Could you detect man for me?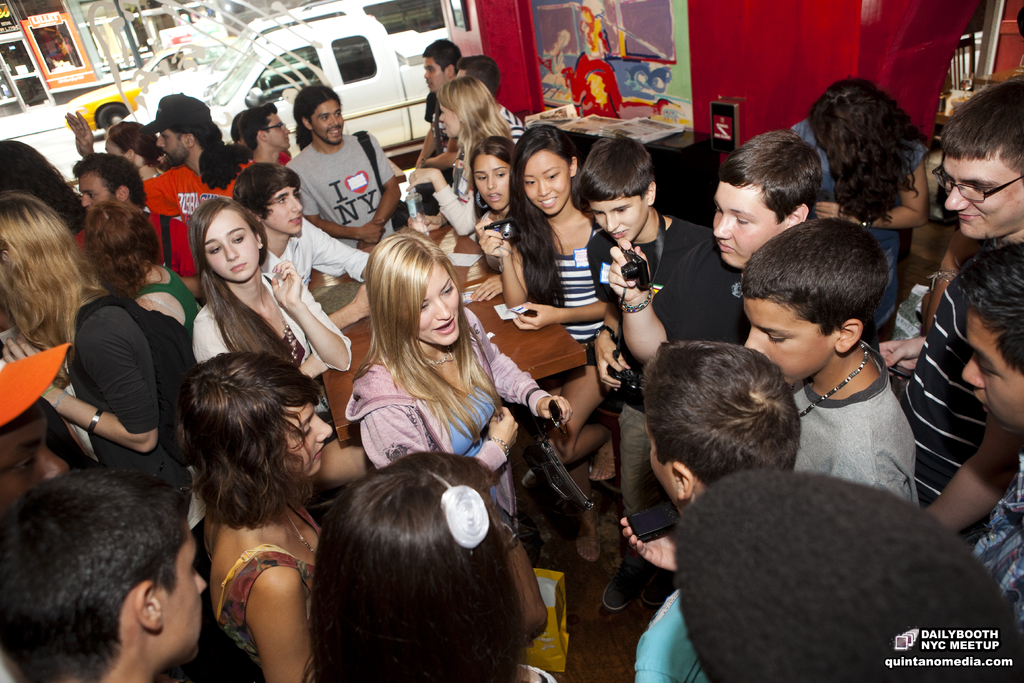
Detection result: box(148, 92, 216, 273).
